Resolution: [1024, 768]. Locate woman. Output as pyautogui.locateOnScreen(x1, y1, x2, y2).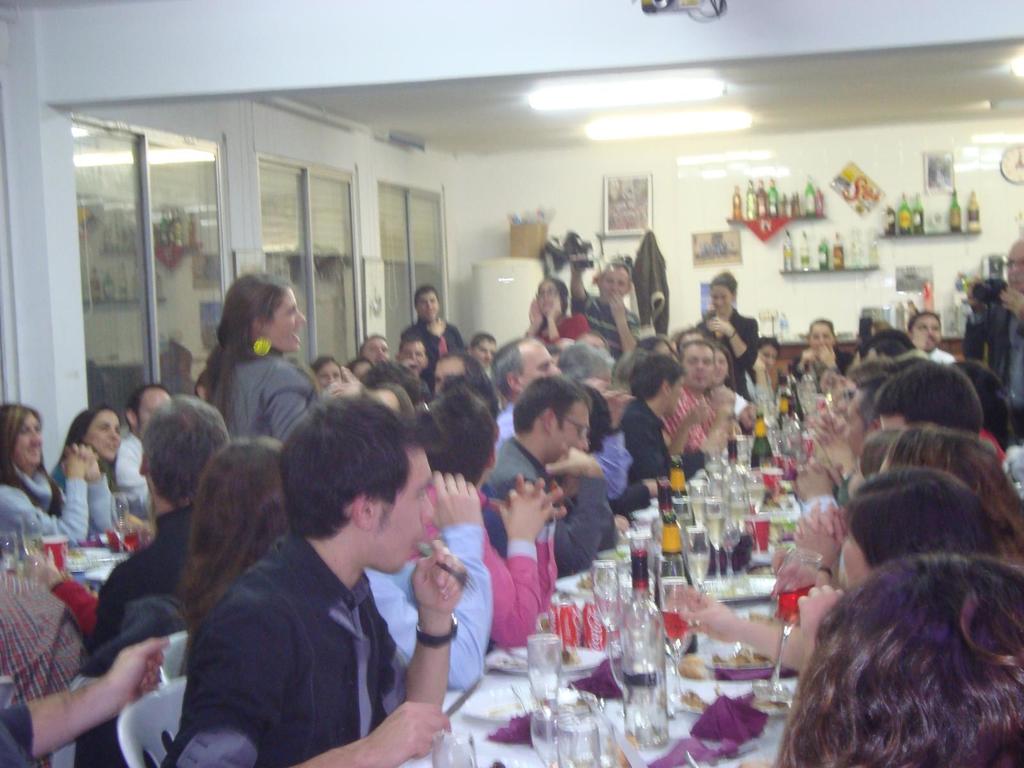
pyautogui.locateOnScreen(791, 321, 854, 378).
